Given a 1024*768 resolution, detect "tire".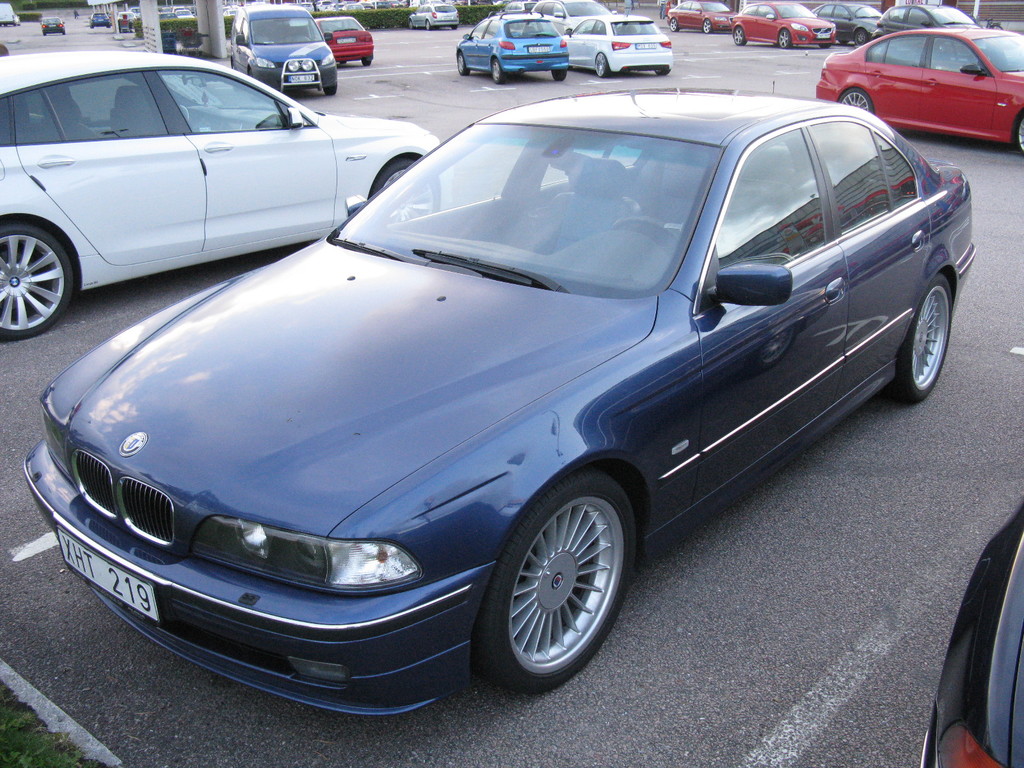
(left=776, top=26, right=792, bottom=47).
